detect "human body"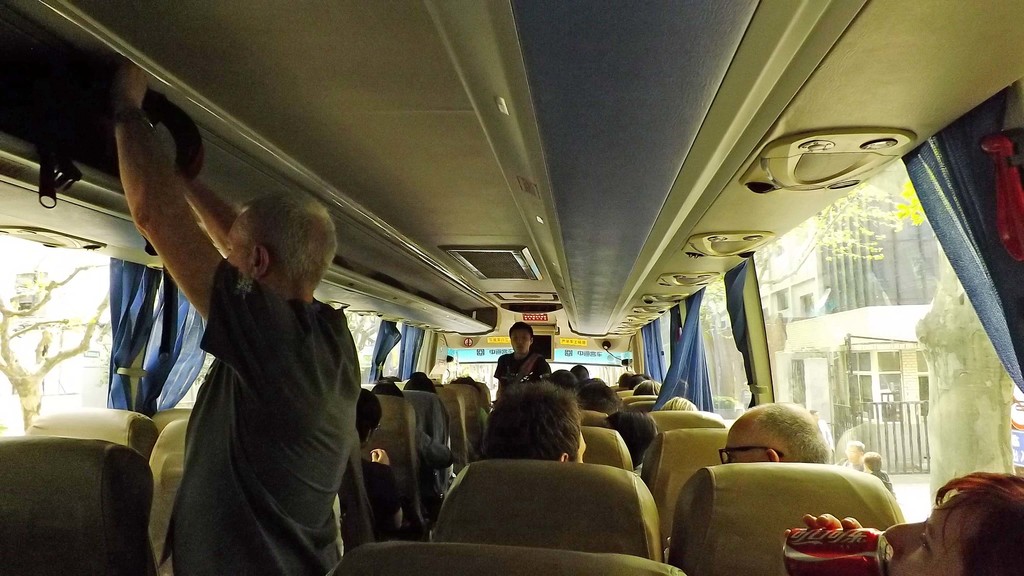
l=116, t=171, r=382, b=575
